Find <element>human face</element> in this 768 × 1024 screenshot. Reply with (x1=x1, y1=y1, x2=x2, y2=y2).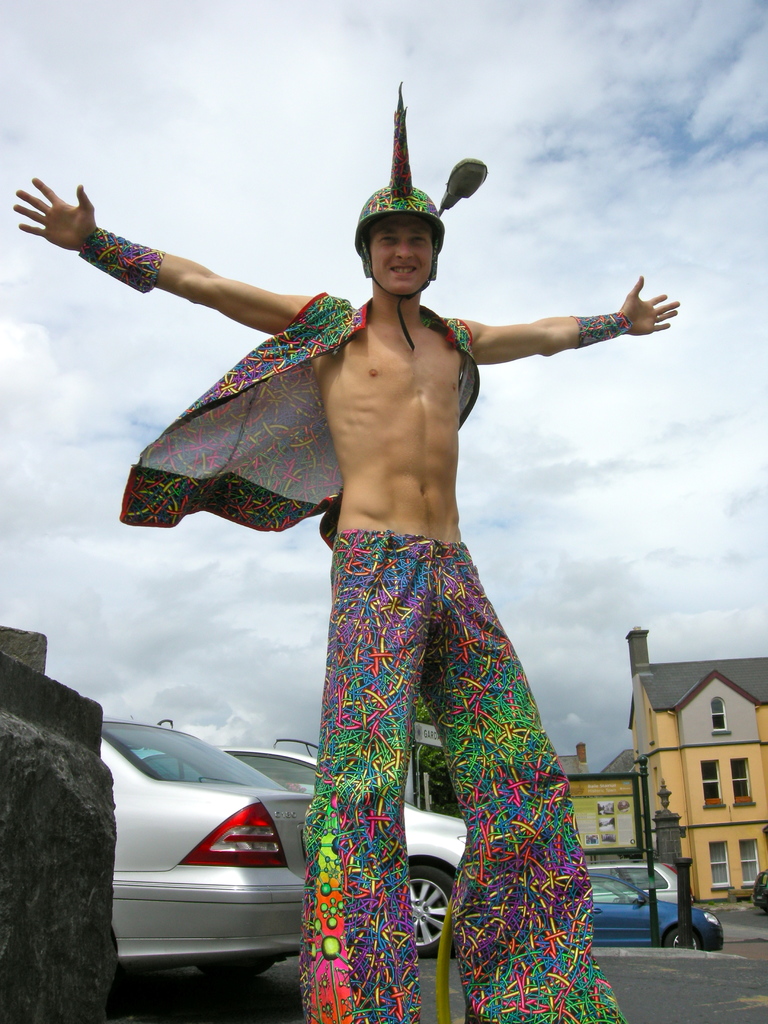
(x1=374, y1=215, x2=435, y2=292).
